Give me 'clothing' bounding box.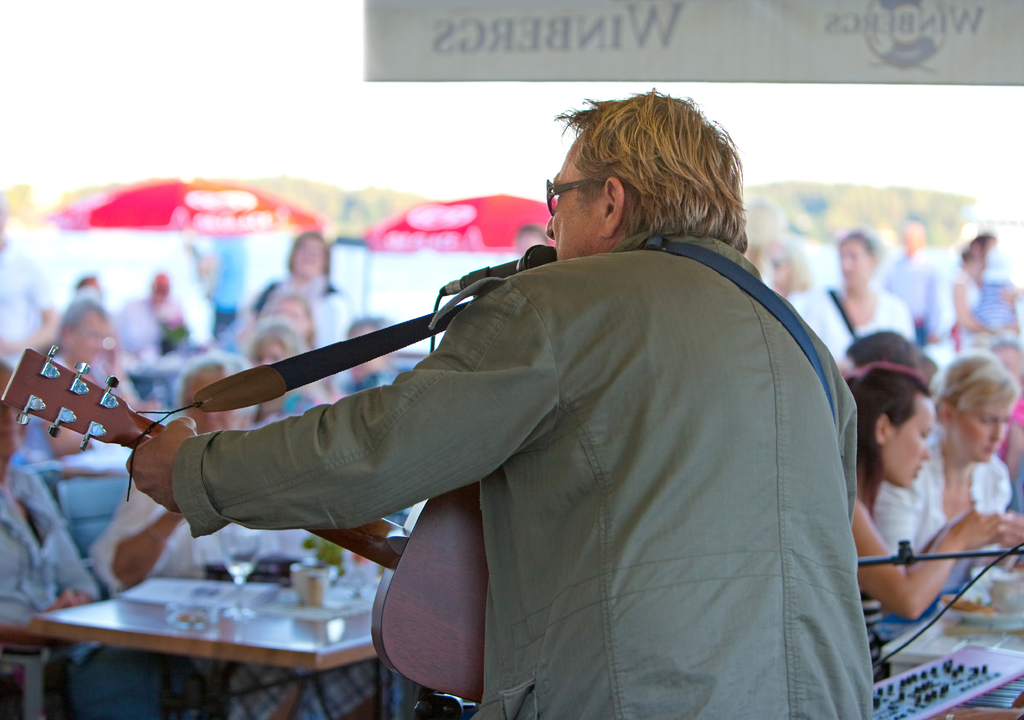
[870,434,1015,571].
